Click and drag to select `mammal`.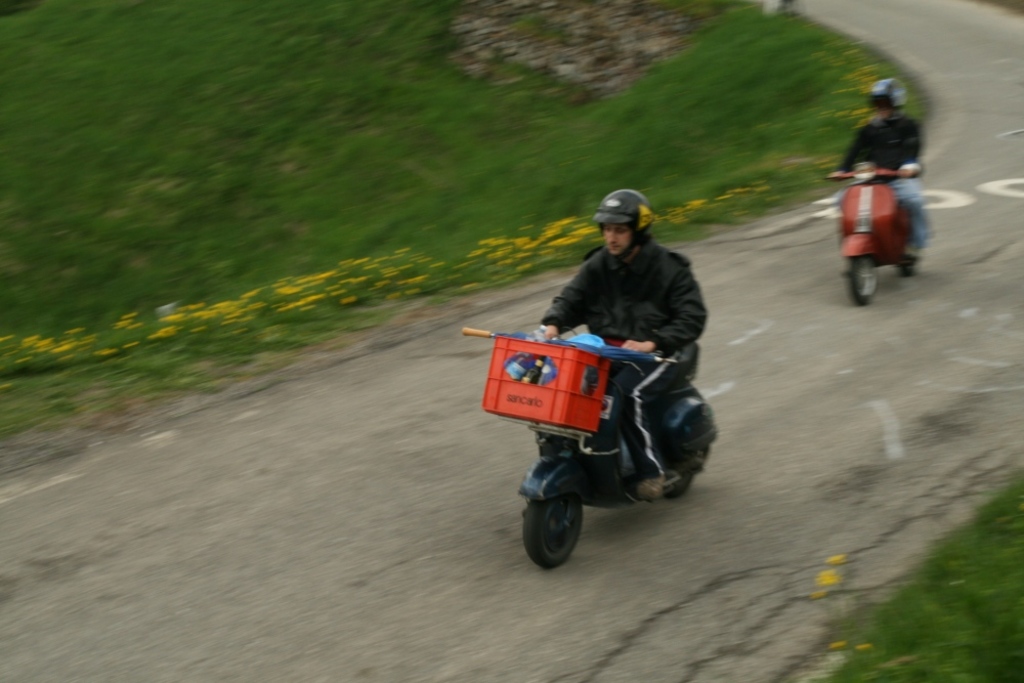
Selection: detection(837, 90, 933, 289).
